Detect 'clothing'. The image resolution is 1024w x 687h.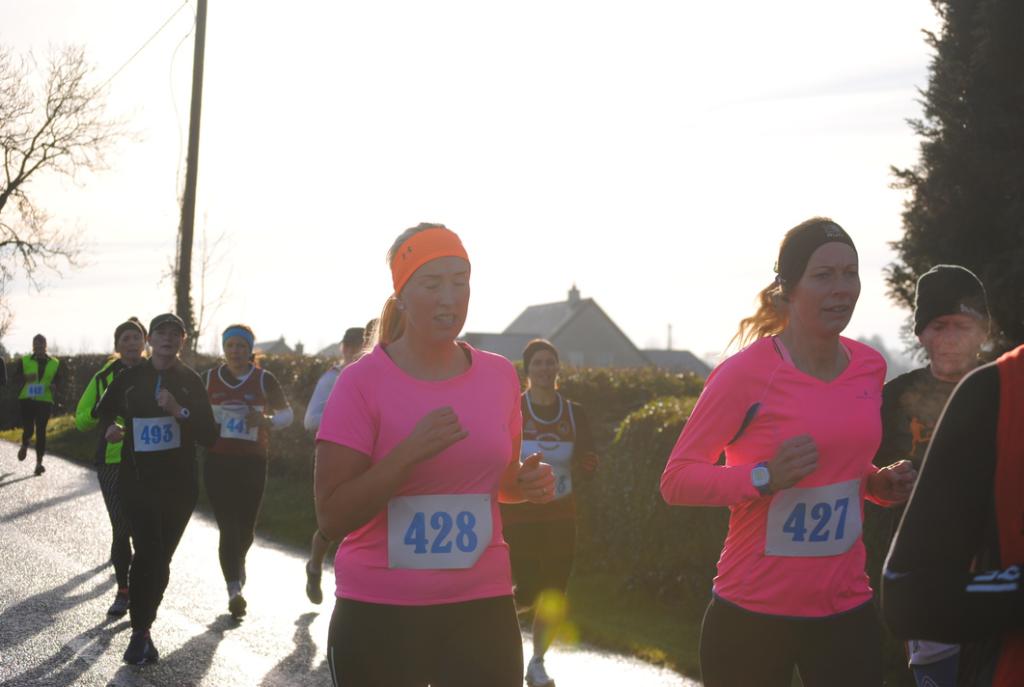
box(89, 354, 208, 619).
